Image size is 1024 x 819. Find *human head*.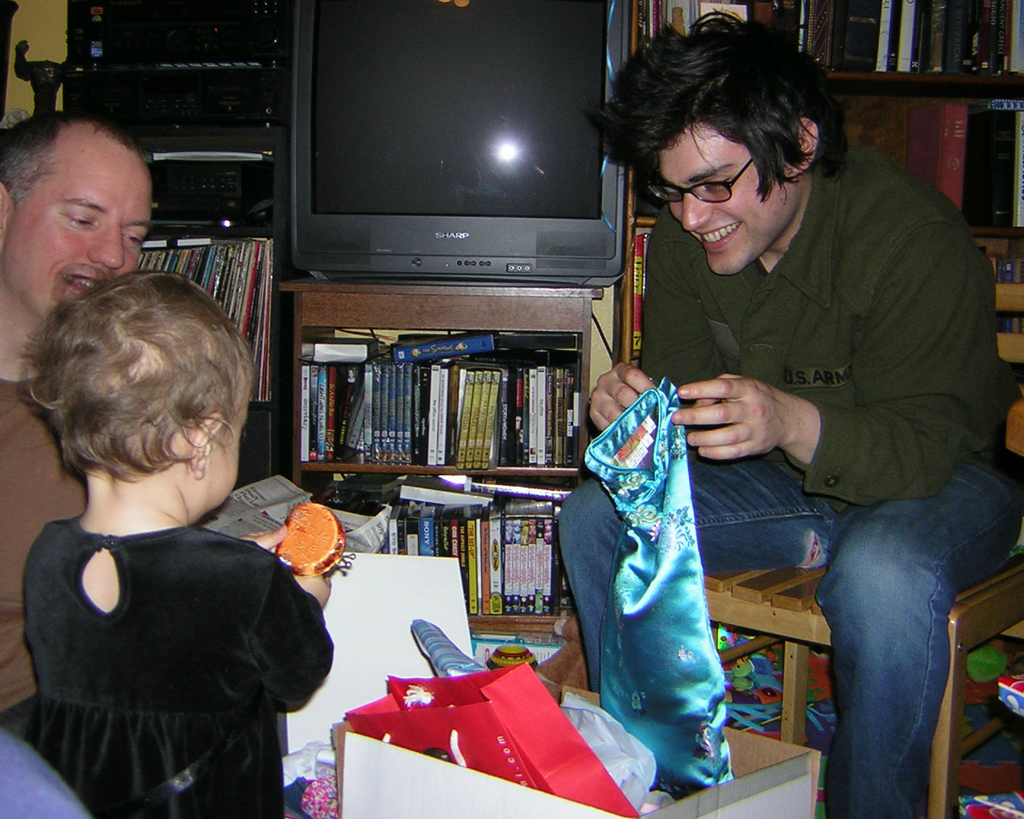
[x1=28, y1=272, x2=253, y2=535].
